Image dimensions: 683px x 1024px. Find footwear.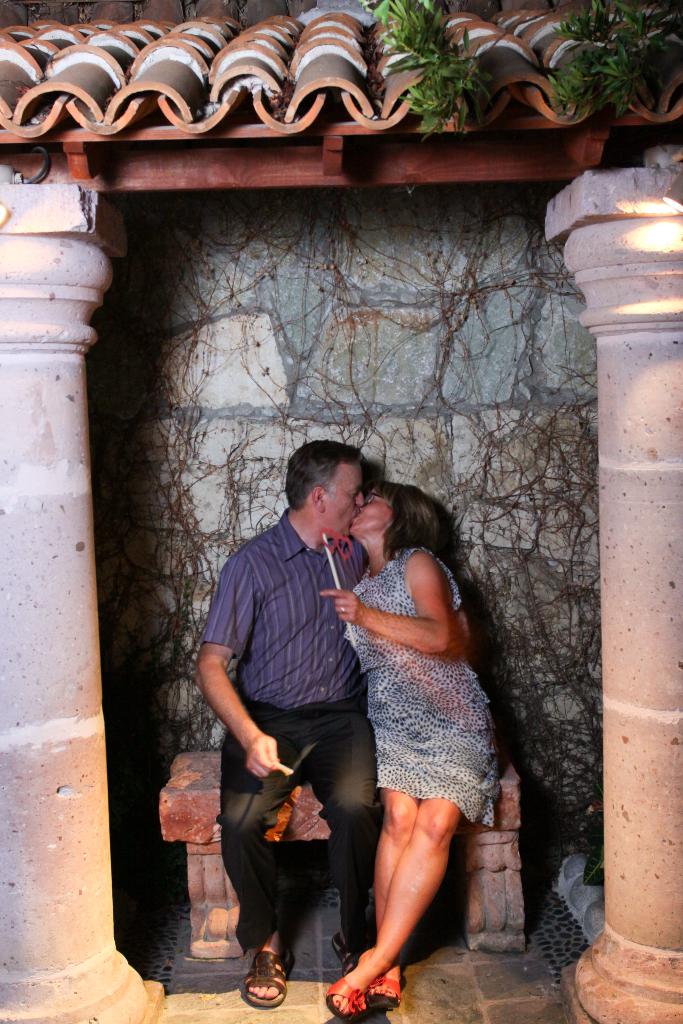
<region>361, 974, 402, 1014</region>.
